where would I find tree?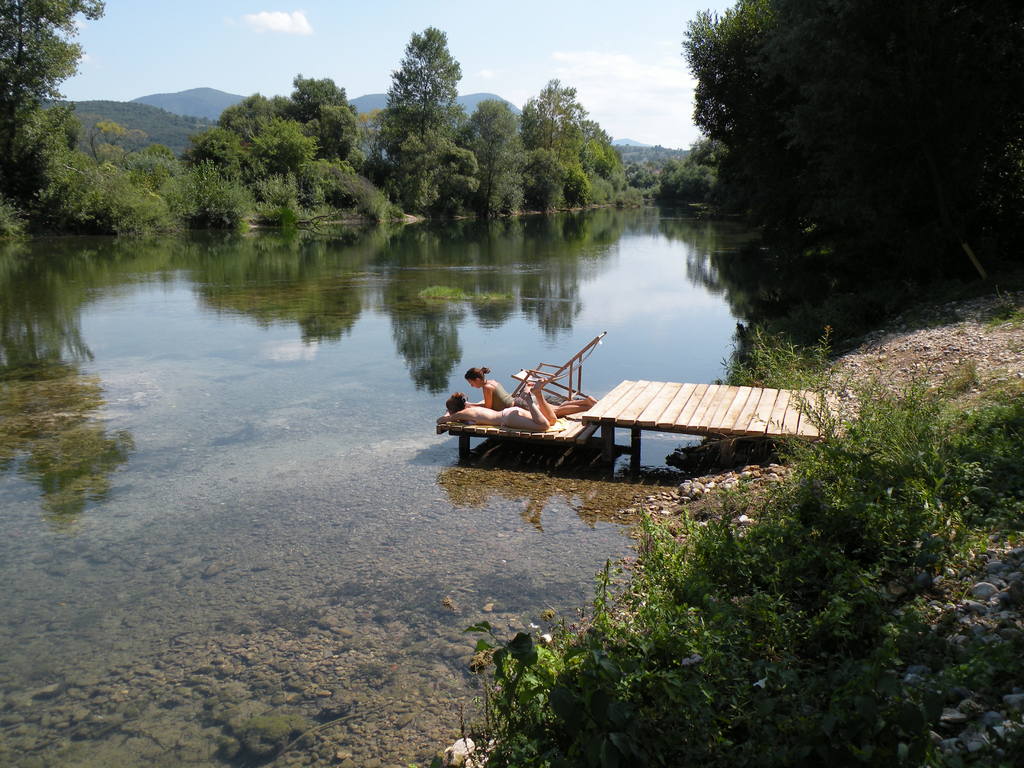
At [314,104,365,196].
